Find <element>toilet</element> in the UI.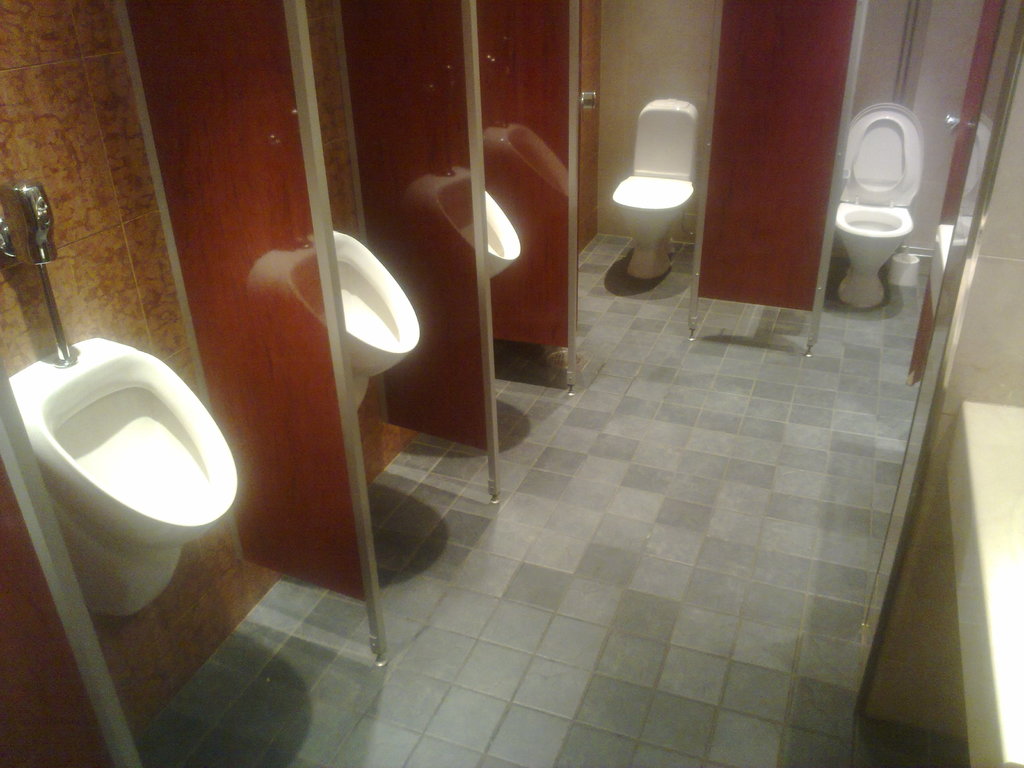
UI element at {"left": 0, "top": 171, "right": 245, "bottom": 632}.
